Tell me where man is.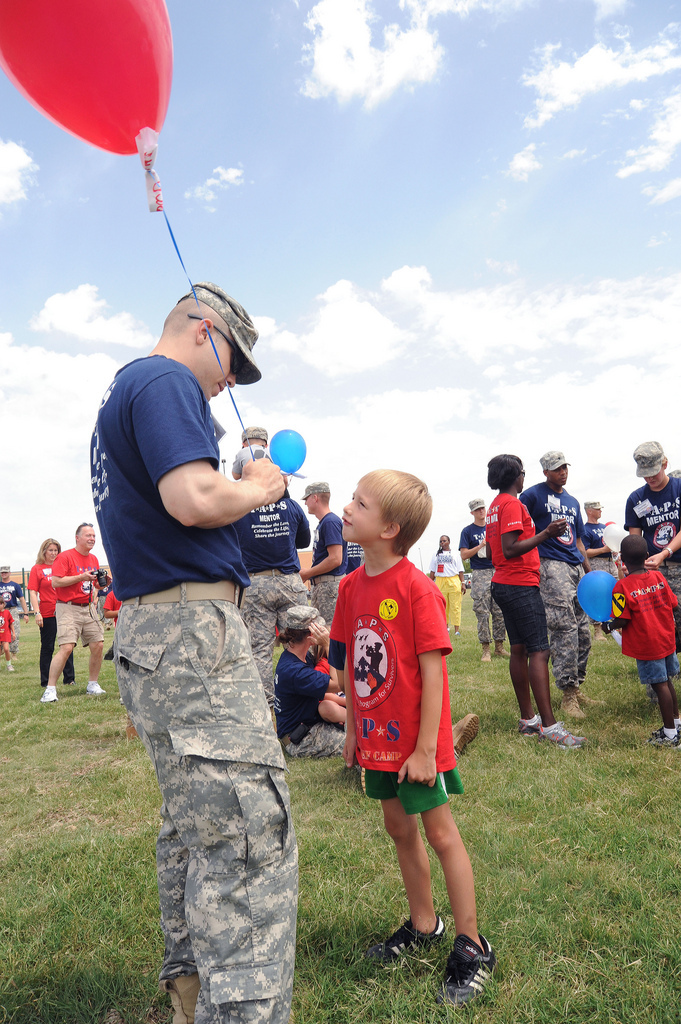
man is at <bbox>518, 452, 596, 727</bbox>.
